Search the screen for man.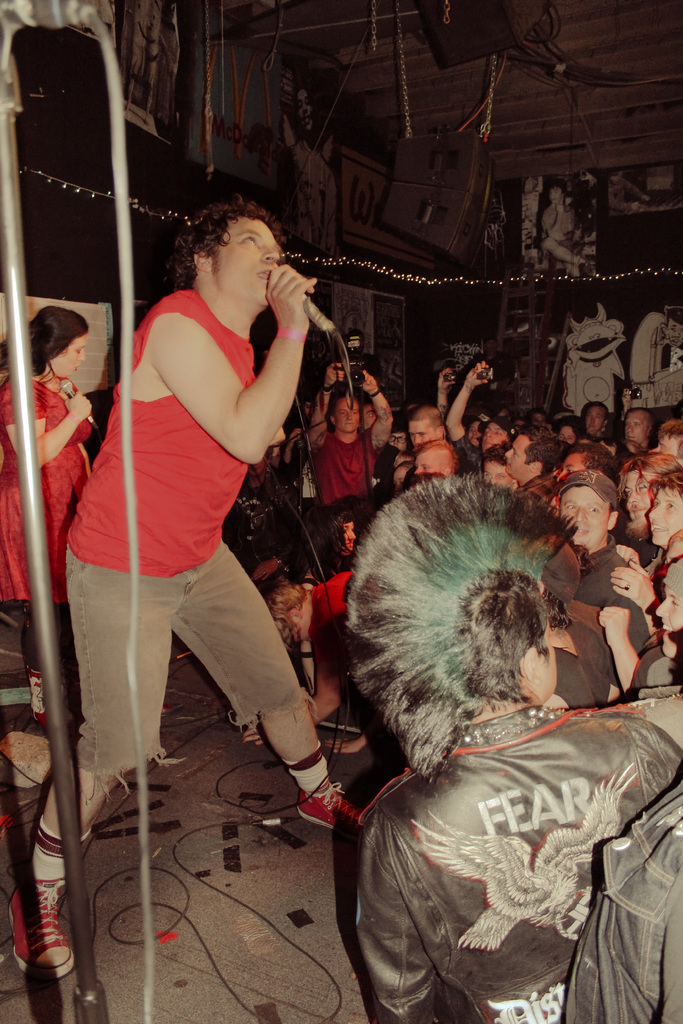
Found at 301:356:393:512.
